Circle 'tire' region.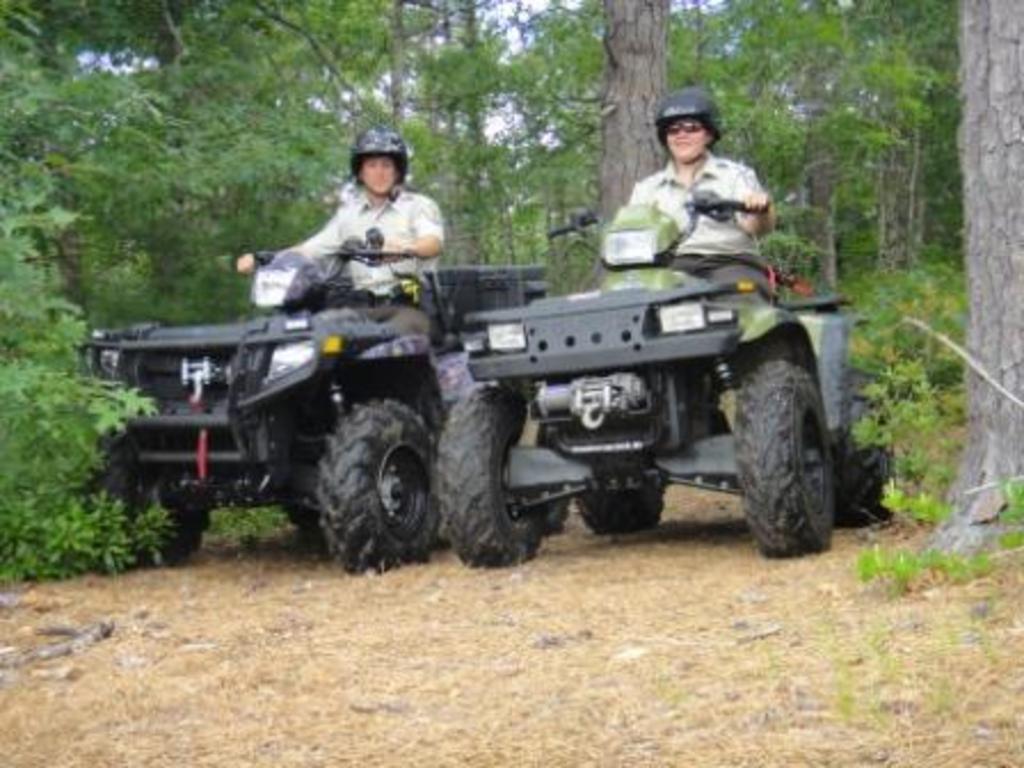
Region: (x1=533, y1=427, x2=574, y2=533).
